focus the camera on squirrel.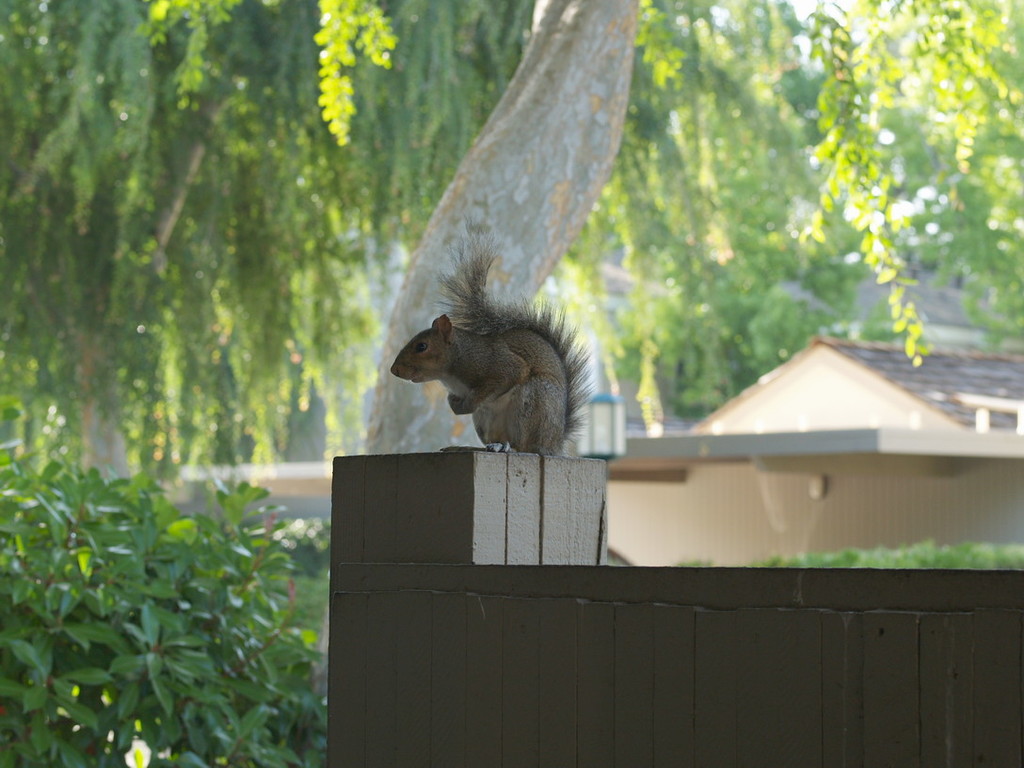
Focus region: (x1=387, y1=247, x2=596, y2=457).
